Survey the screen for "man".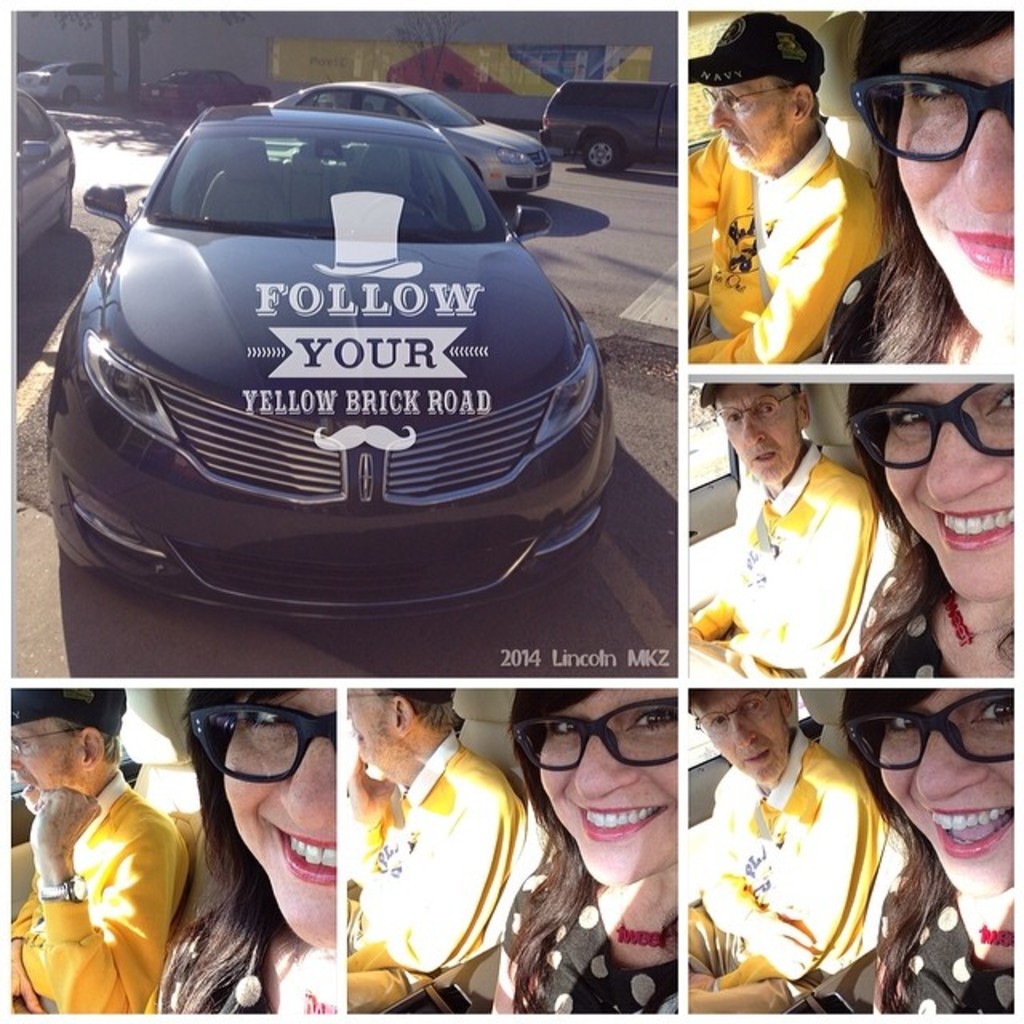
Survey found: [688,16,883,362].
